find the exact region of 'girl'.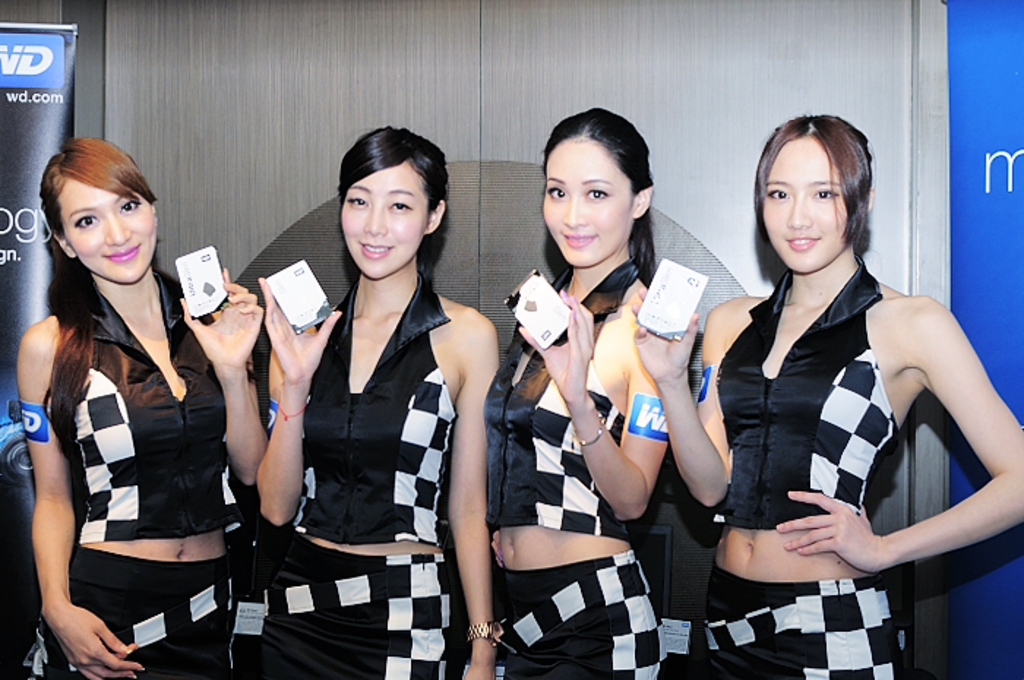
Exact region: (490,102,670,677).
